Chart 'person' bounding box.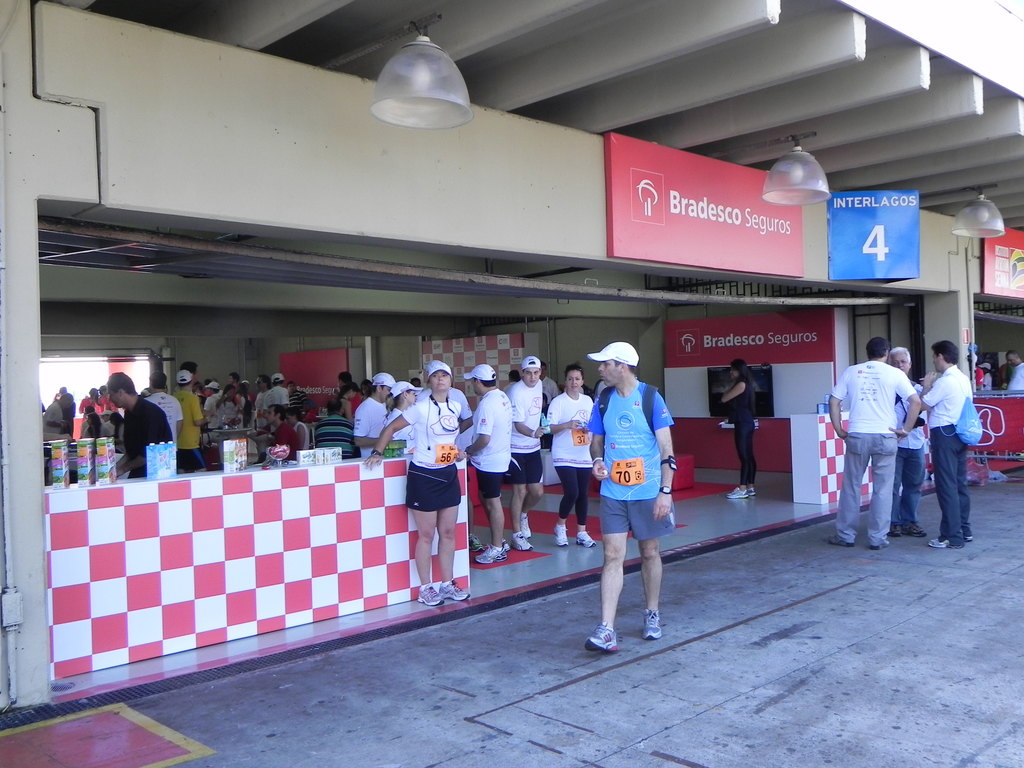
Charted: {"x1": 364, "y1": 358, "x2": 470, "y2": 610}.
